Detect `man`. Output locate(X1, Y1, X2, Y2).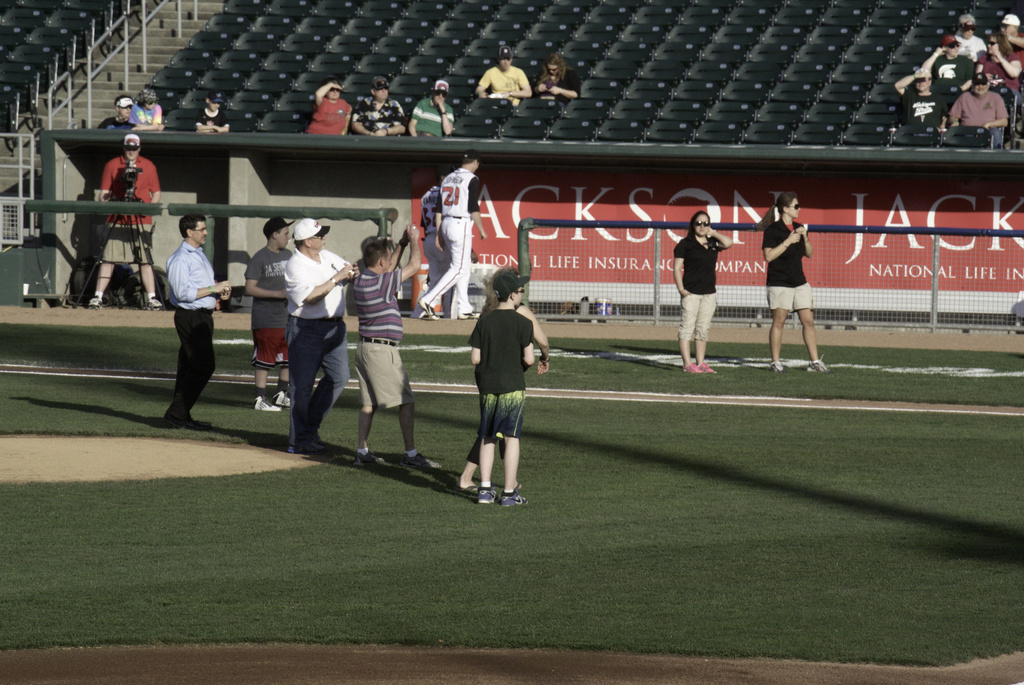
locate(145, 202, 224, 427).
